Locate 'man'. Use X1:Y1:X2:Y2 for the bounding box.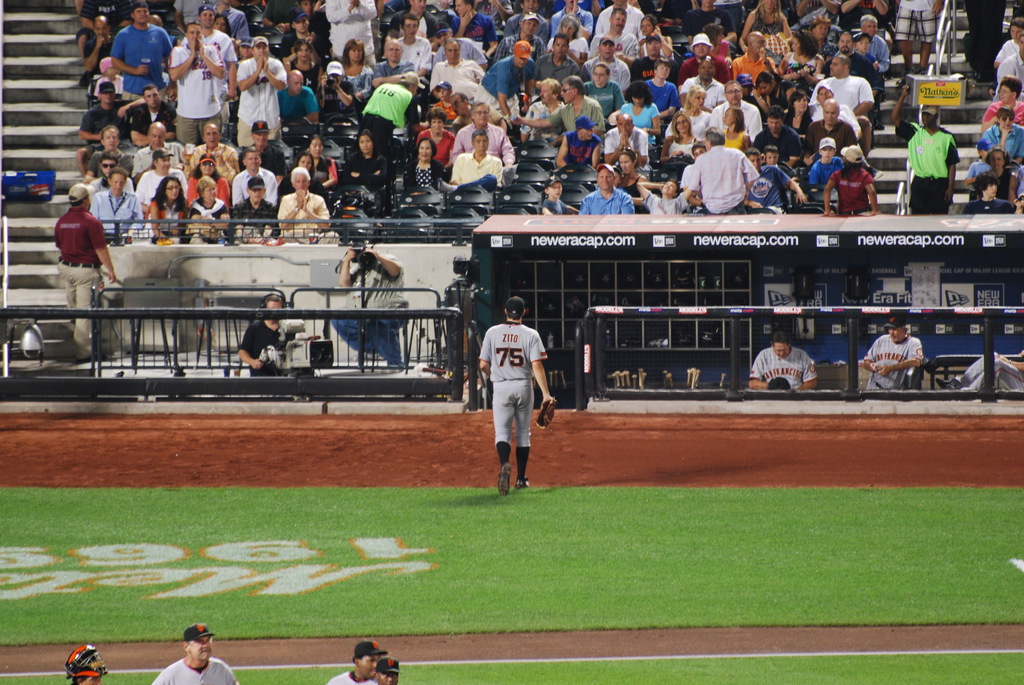
76:79:145:178.
